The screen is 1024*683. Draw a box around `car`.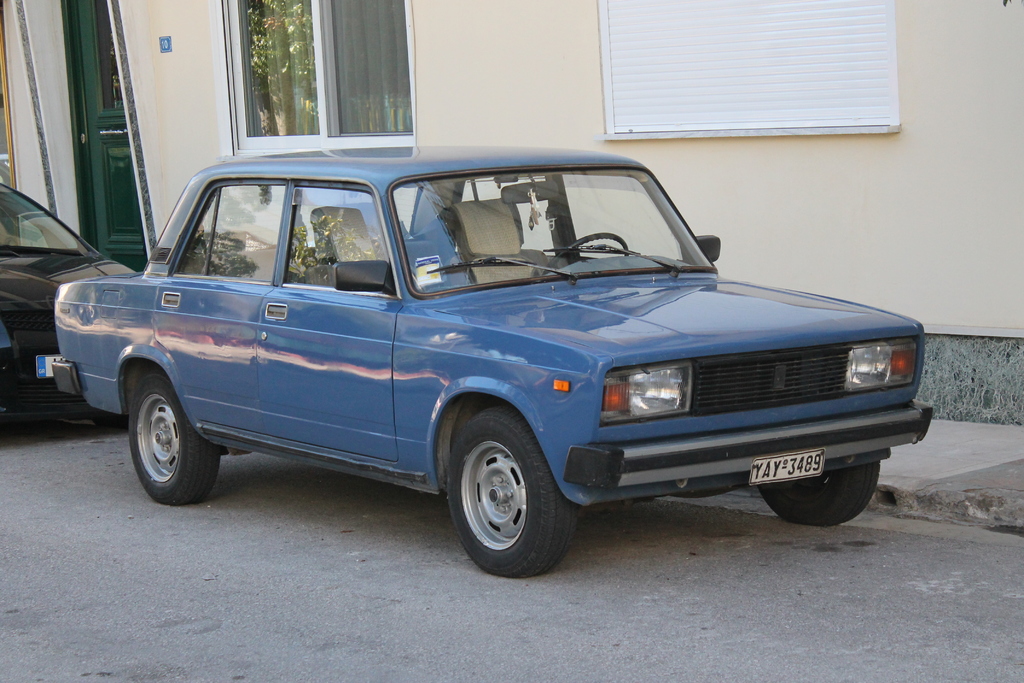
bbox=[0, 178, 135, 420].
